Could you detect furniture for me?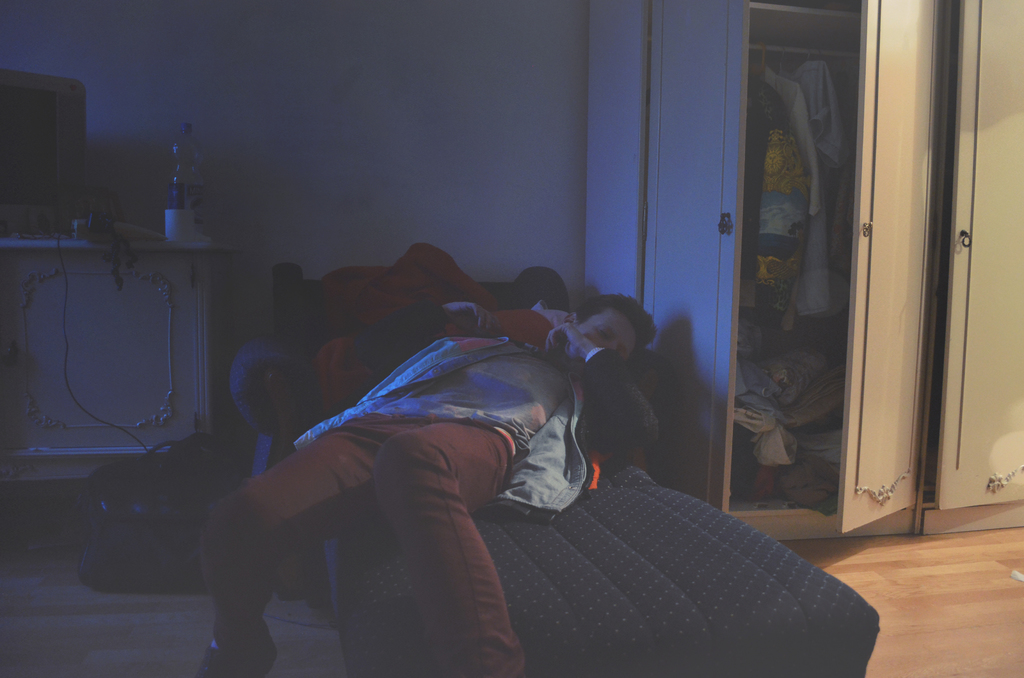
Detection result: 0:239:232:483.
